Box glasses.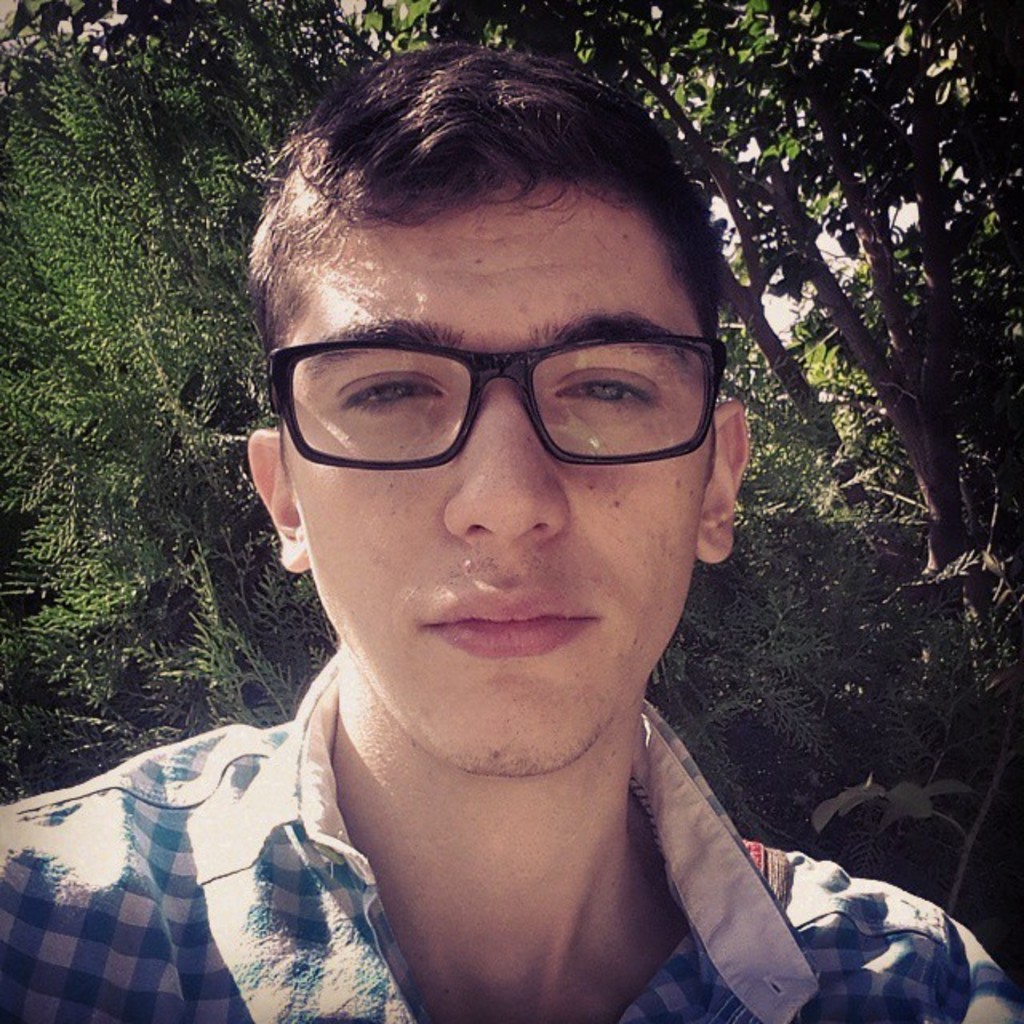
pyautogui.locateOnScreen(262, 344, 726, 467).
